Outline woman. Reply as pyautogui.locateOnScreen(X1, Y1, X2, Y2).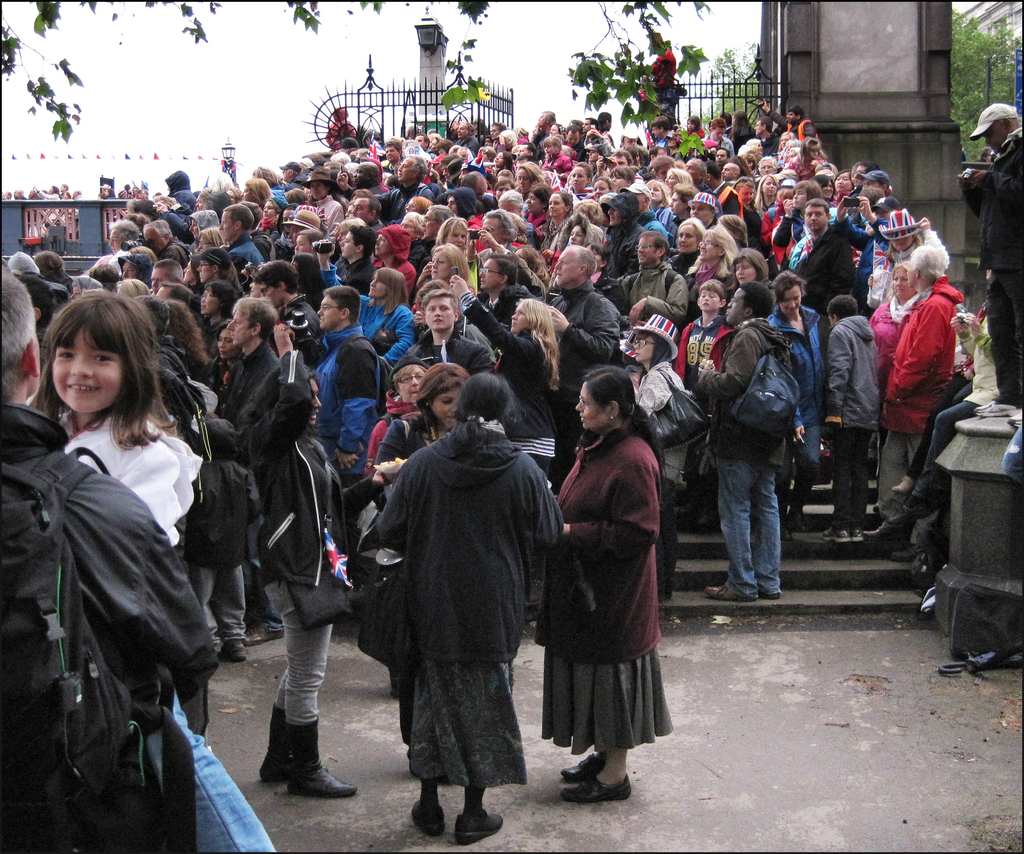
pyautogui.locateOnScreen(597, 174, 614, 206).
